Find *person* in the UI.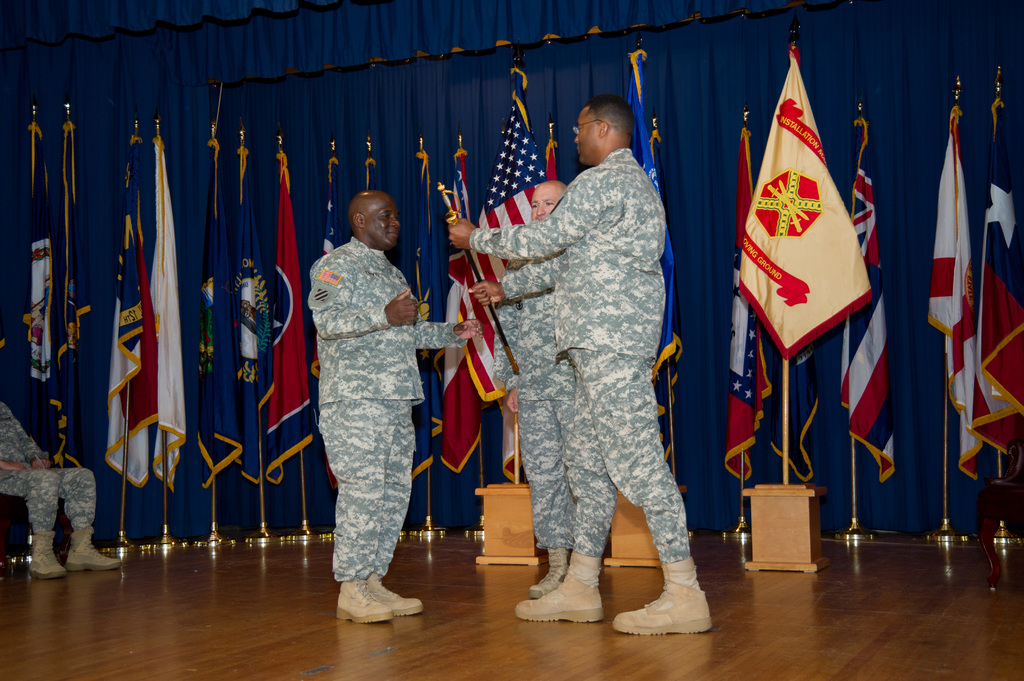
UI element at l=493, t=180, r=589, b=595.
